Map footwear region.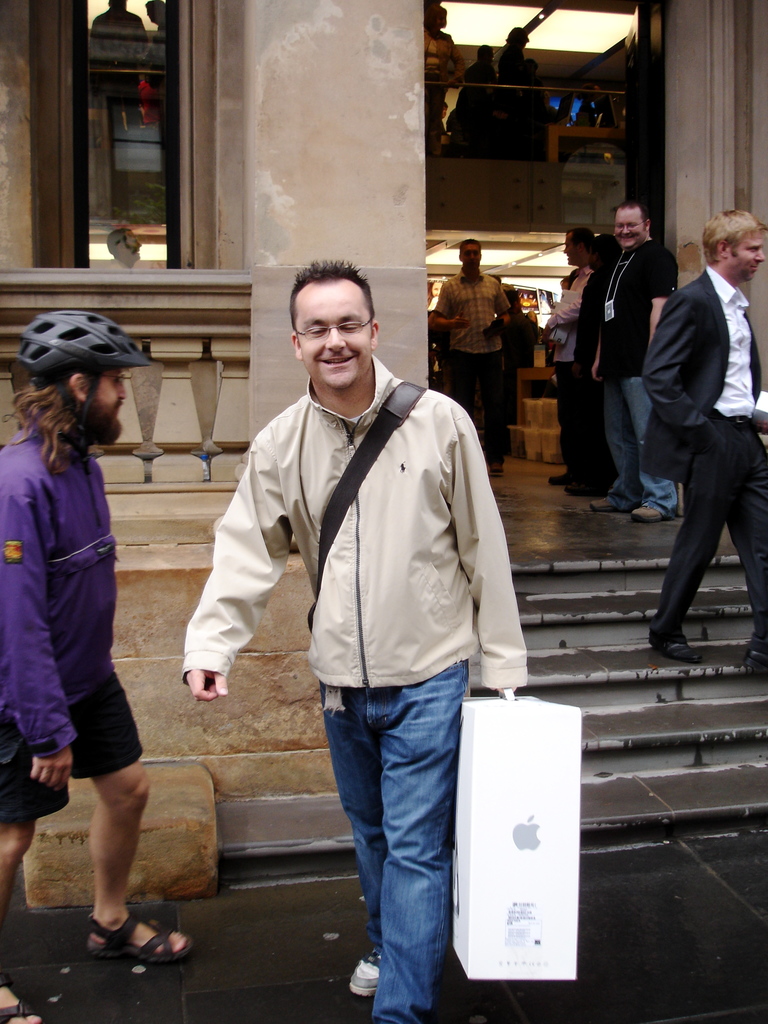
Mapped to [652, 637, 704, 662].
